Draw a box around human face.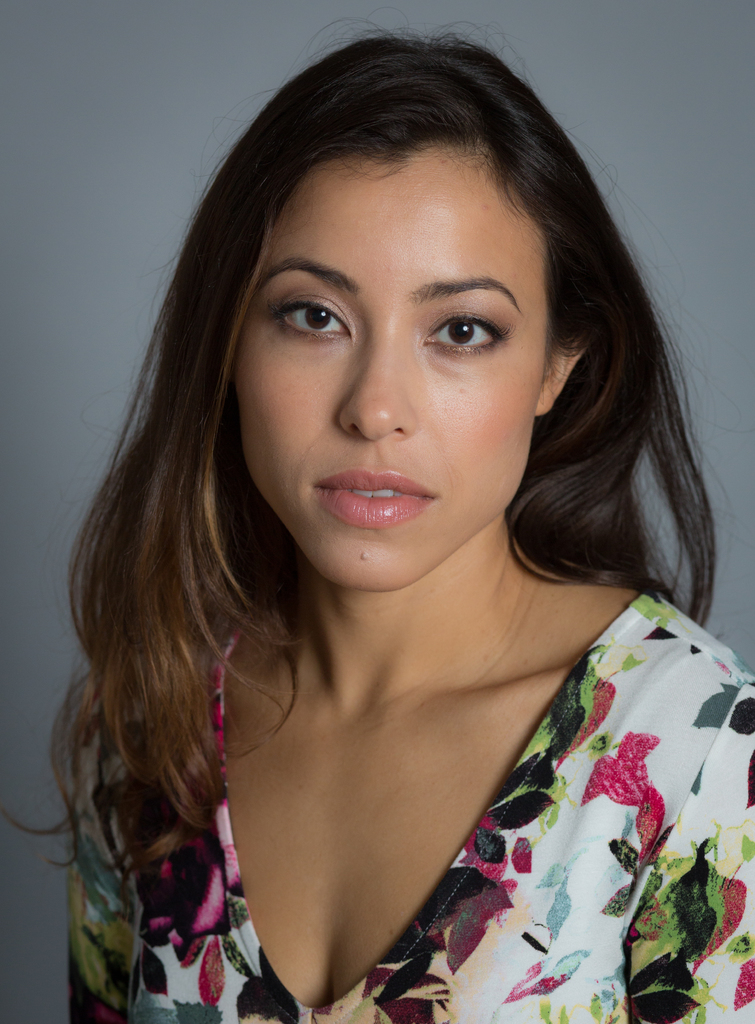
(left=233, top=153, right=544, bottom=591).
